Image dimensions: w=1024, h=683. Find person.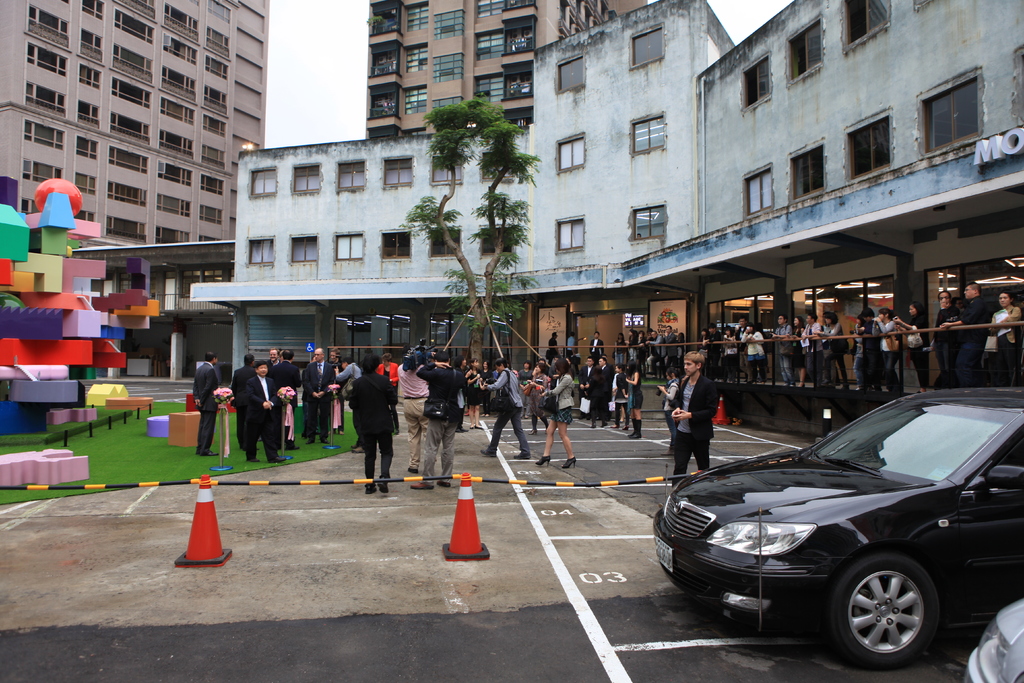
bbox=(819, 309, 849, 397).
